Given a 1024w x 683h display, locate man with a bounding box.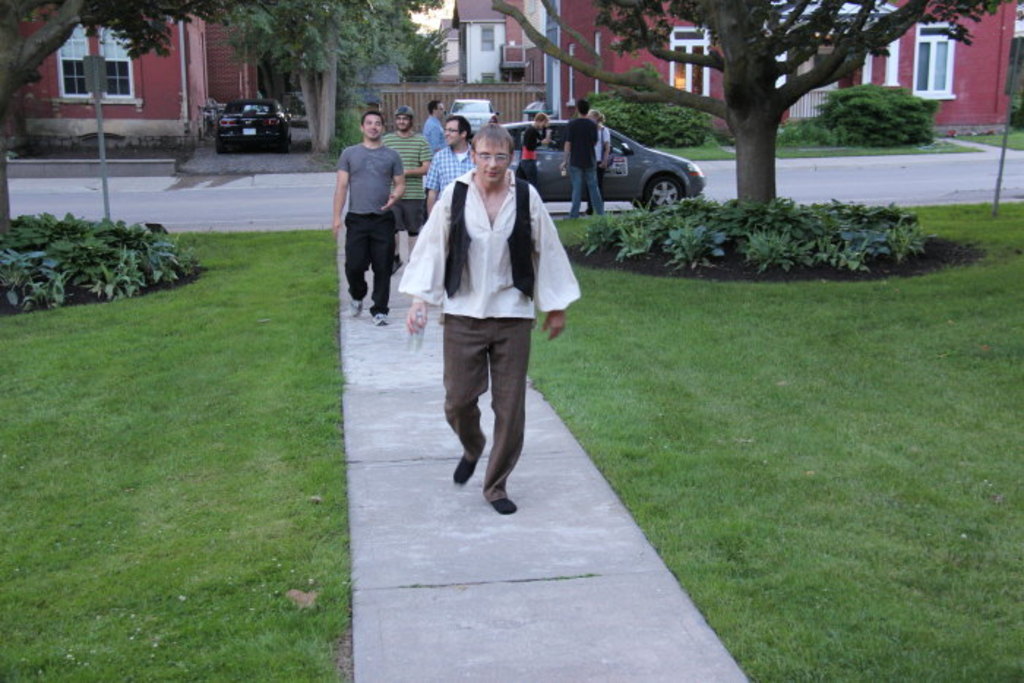
Located: l=426, t=120, r=477, b=208.
